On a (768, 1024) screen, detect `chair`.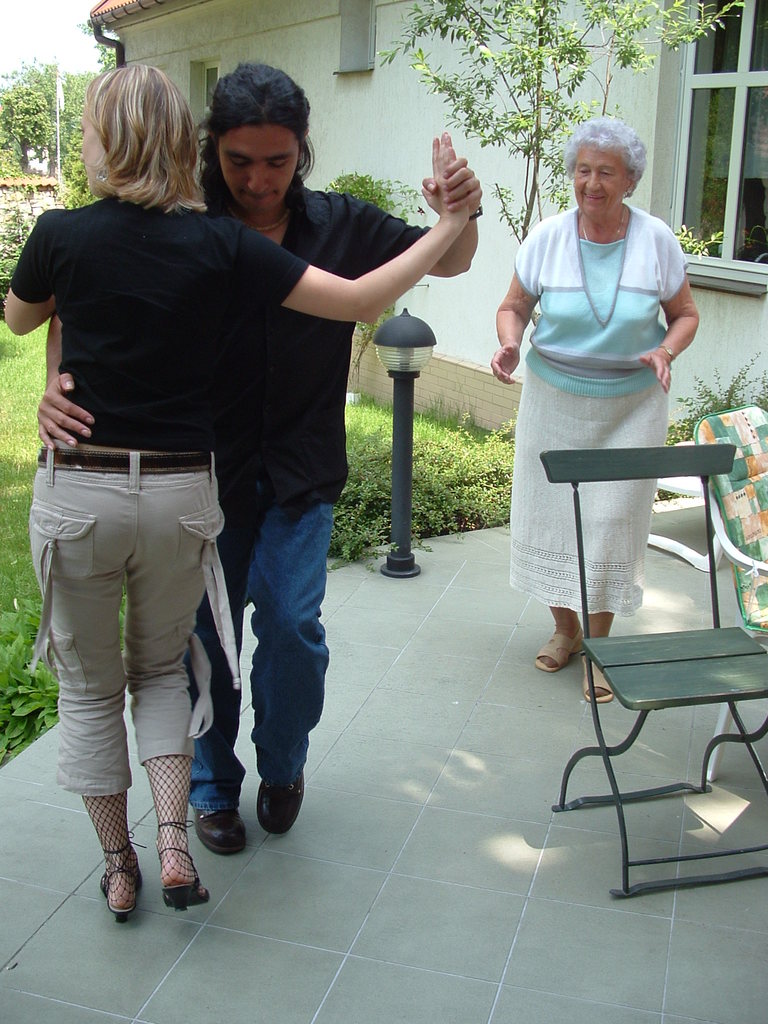
<region>691, 401, 767, 784</region>.
